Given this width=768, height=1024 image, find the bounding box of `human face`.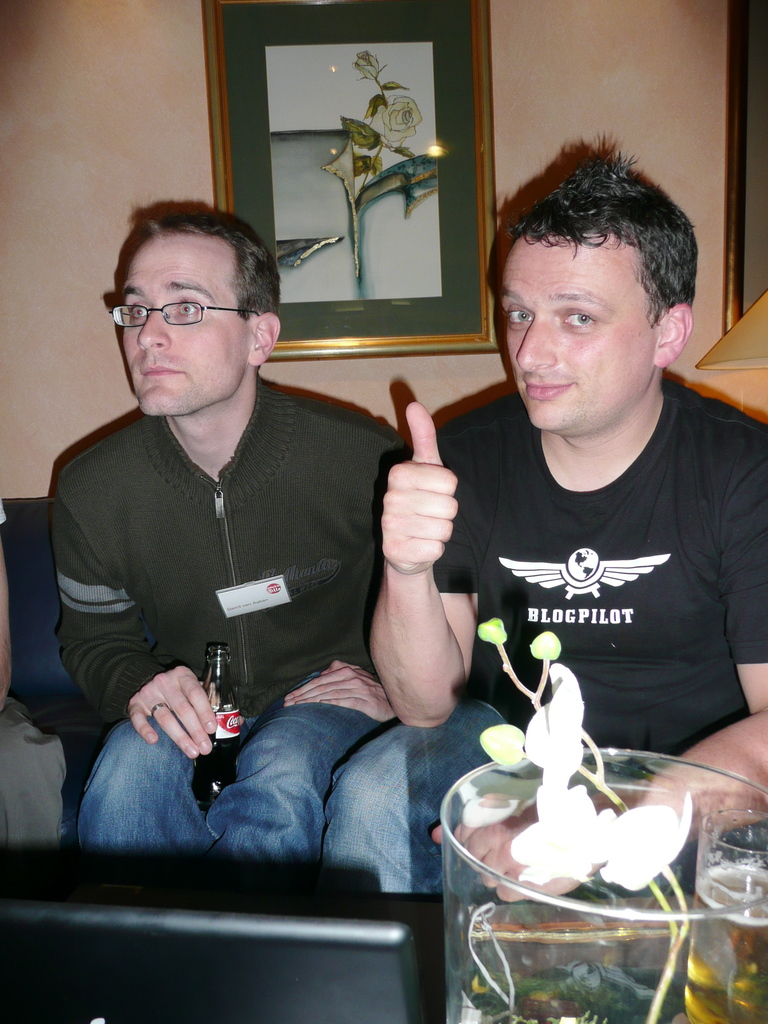
box(118, 241, 250, 414).
